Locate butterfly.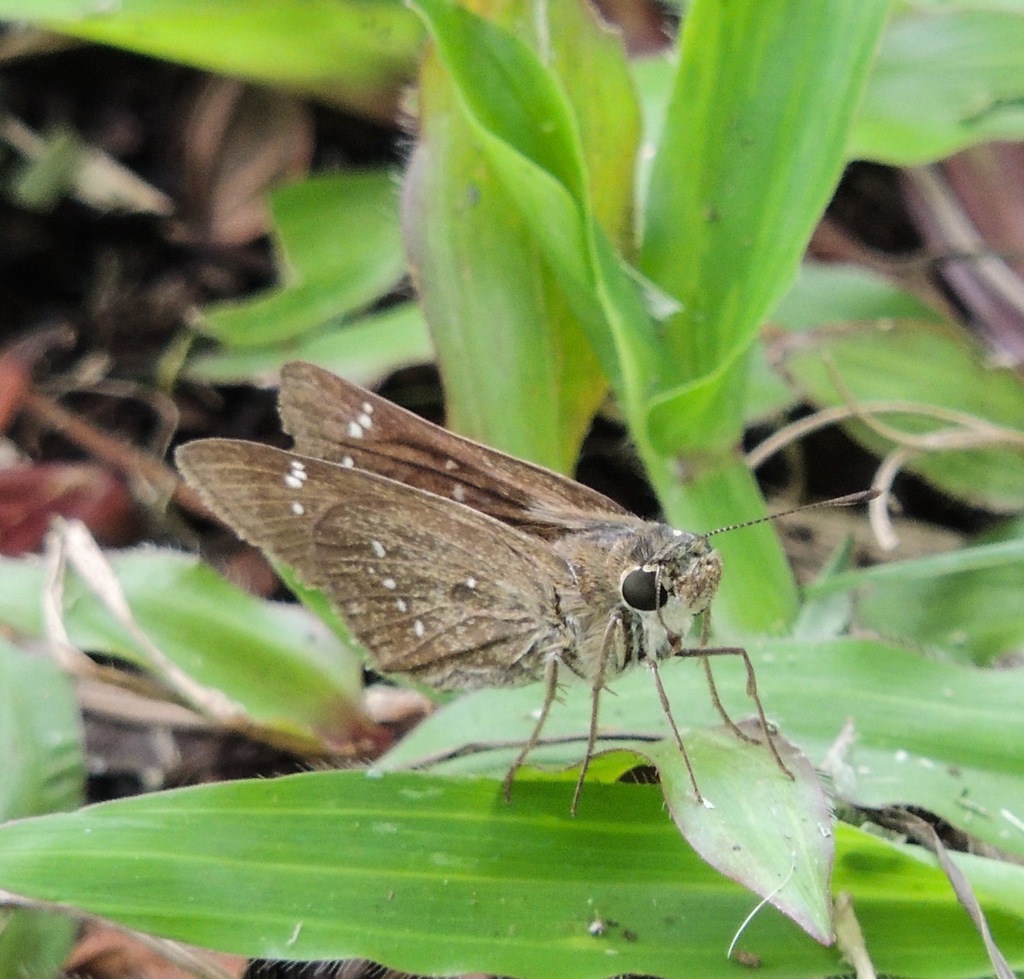
Bounding box: region(171, 353, 877, 814).
